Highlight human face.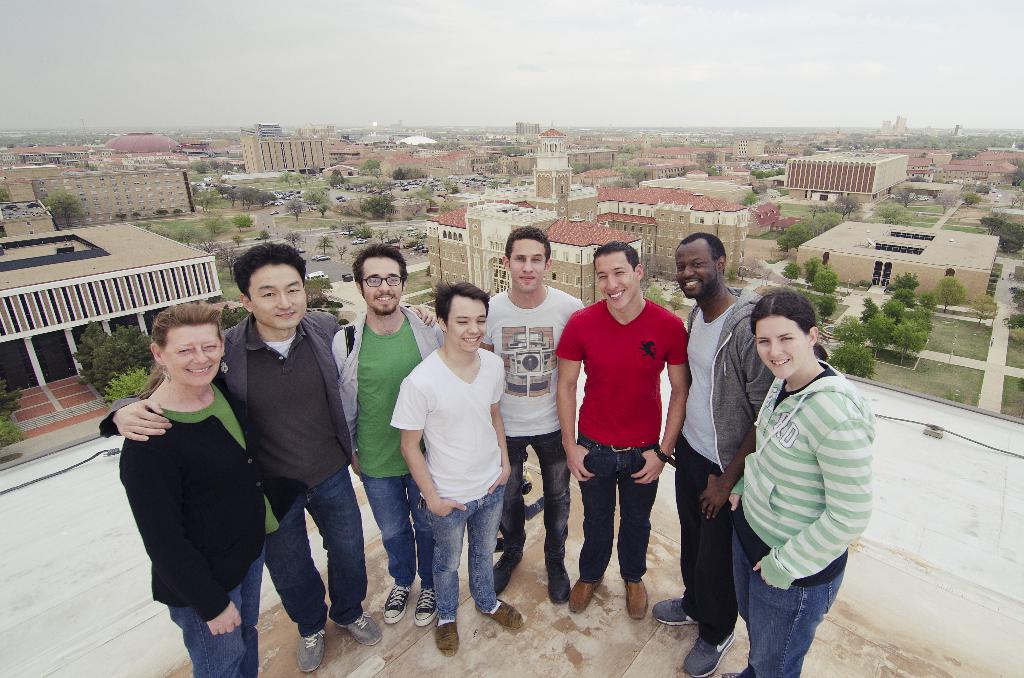
Highlighted region: region(161, 324, 221, 385).
